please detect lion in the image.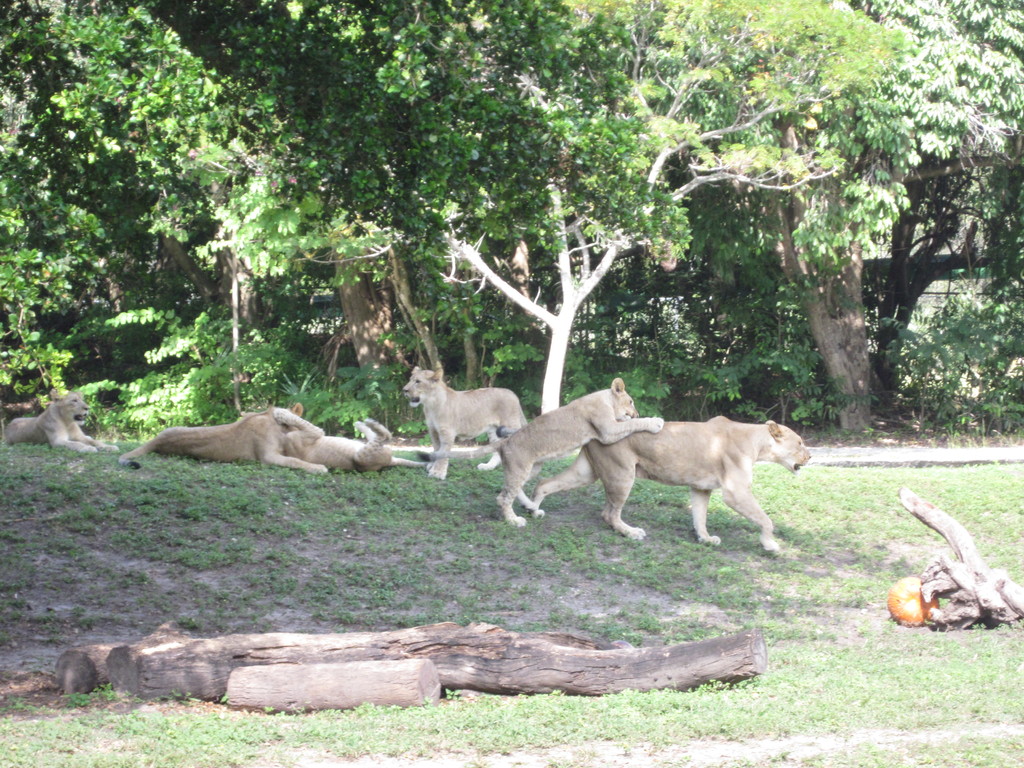
locate(400, 365, 526, 479).
